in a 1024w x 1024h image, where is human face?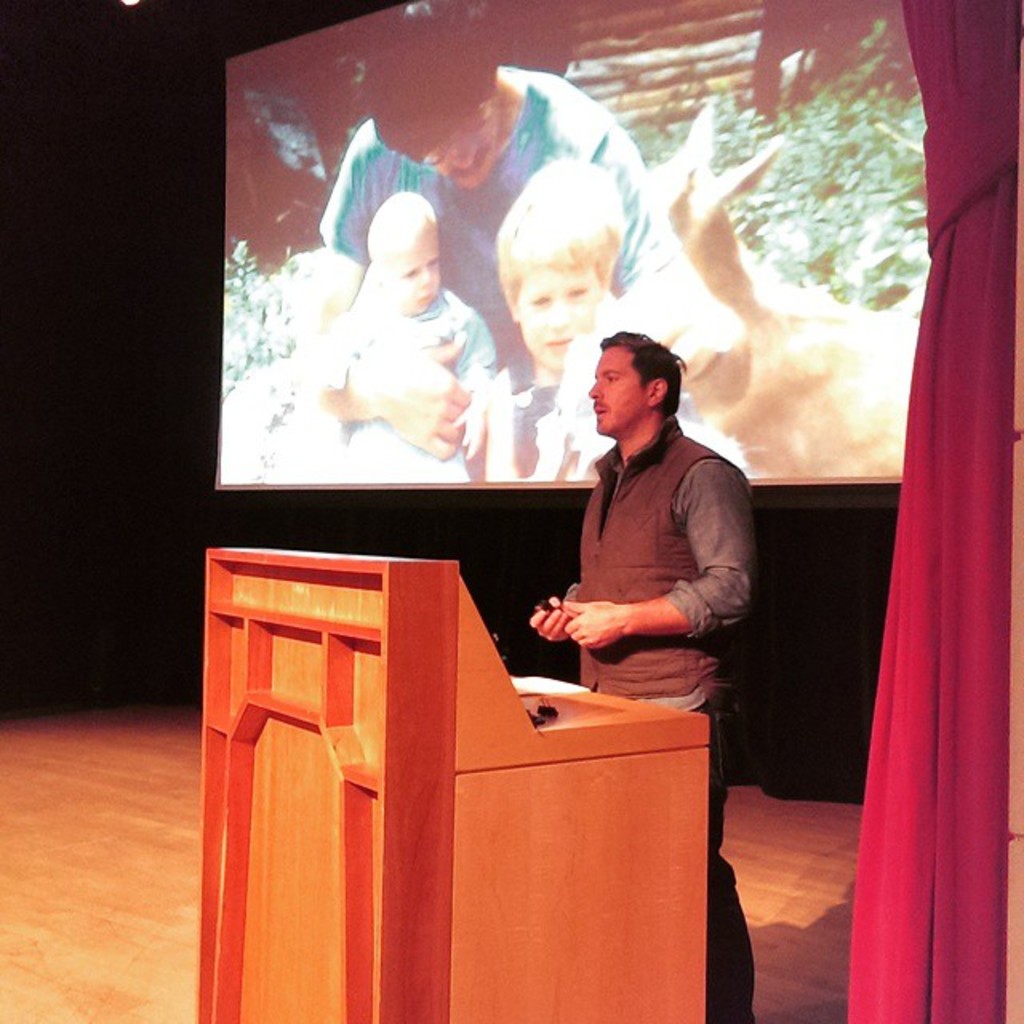
Rect(387, 213, 434, 314).
